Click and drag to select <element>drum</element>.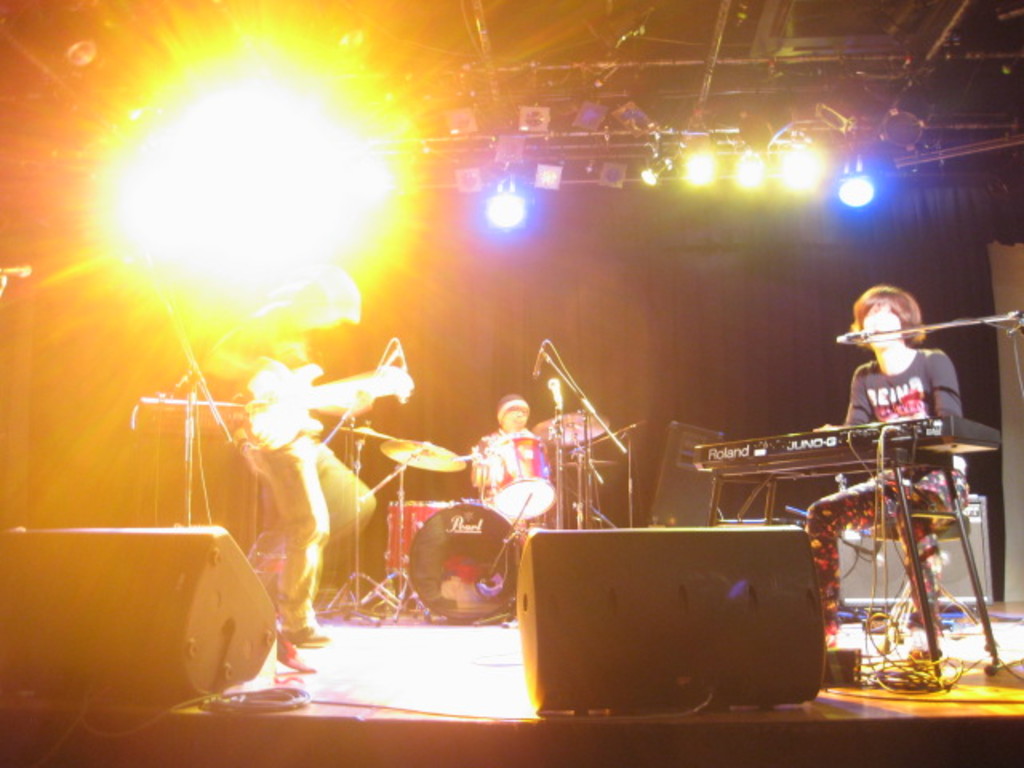
Selection: left=386, top=499, right=450, bottom=574.
